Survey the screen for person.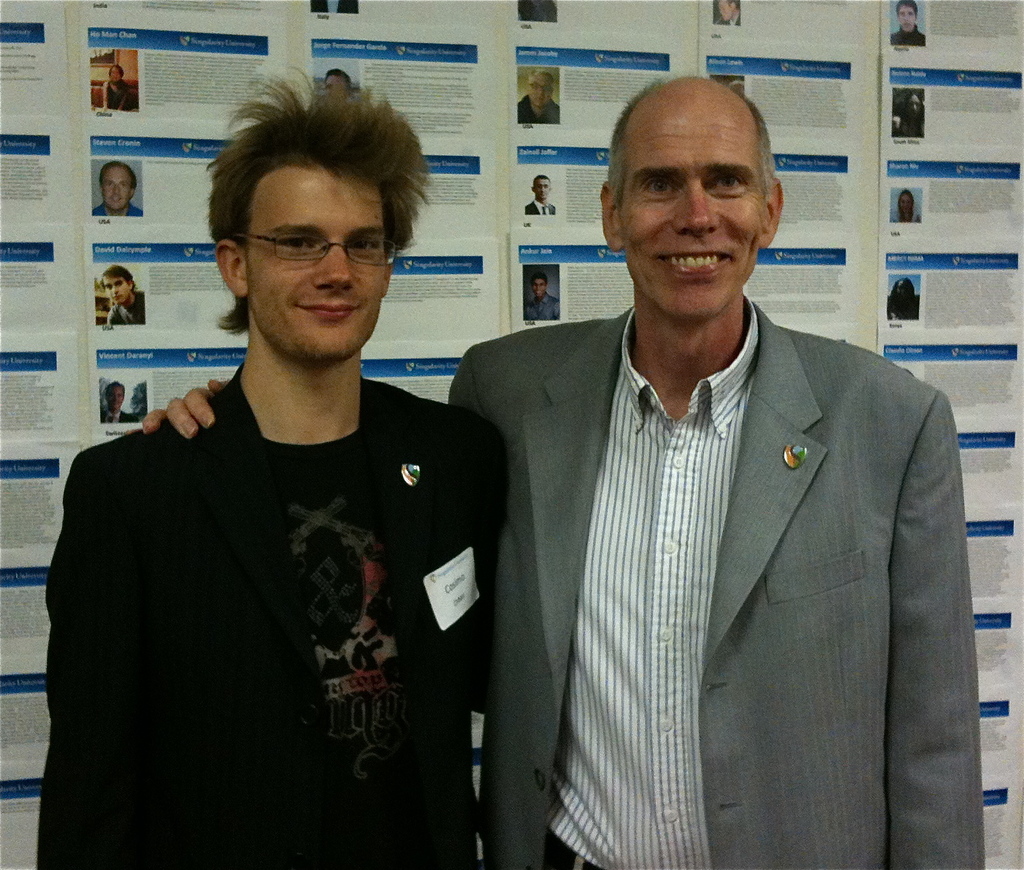
Survey found: 98:378:140:424.
